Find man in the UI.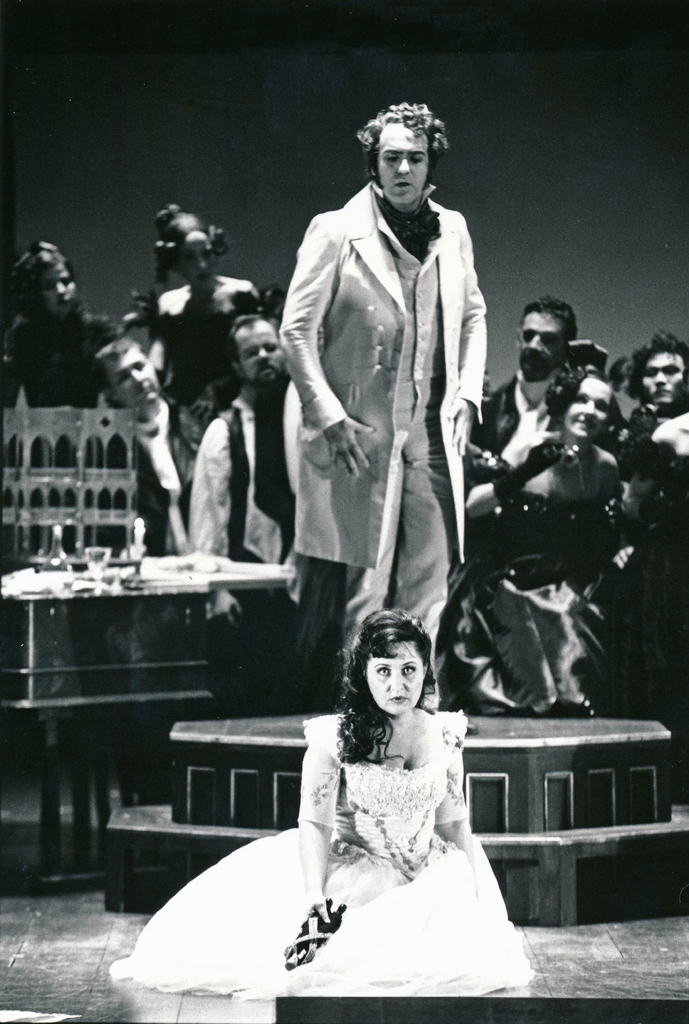
UI element at x1=188 y1=306 x2=319 y2=713.
